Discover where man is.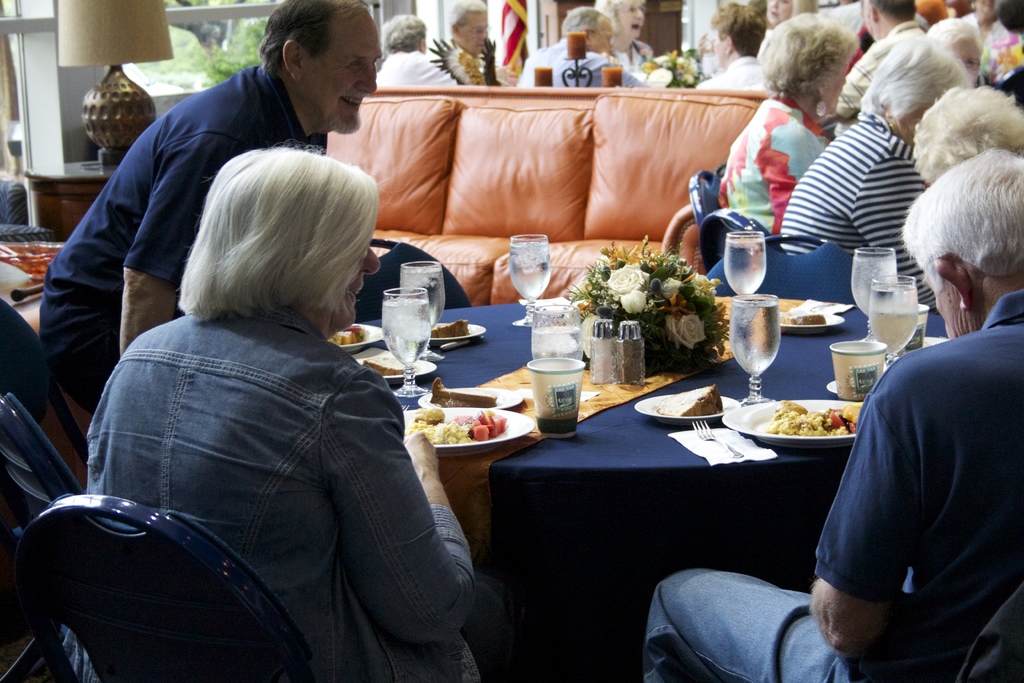
Discovered at [left=88, top=143, right=504, bottom=682].
